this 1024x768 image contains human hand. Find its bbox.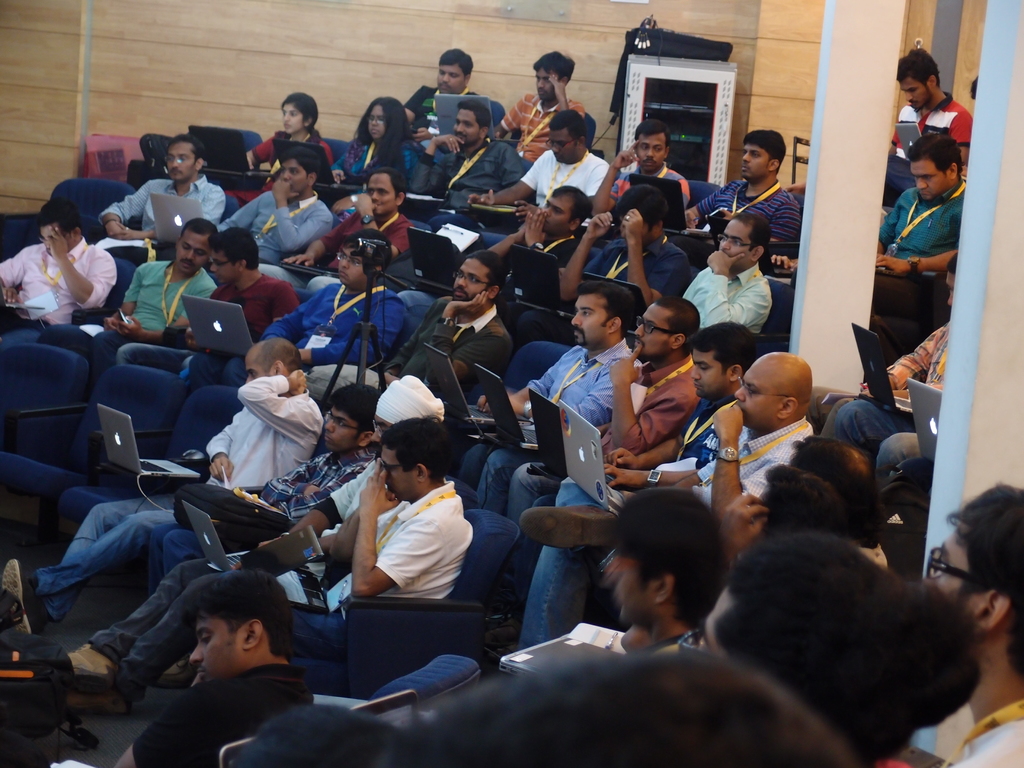
l=874, t=254, r=912, b=275.
